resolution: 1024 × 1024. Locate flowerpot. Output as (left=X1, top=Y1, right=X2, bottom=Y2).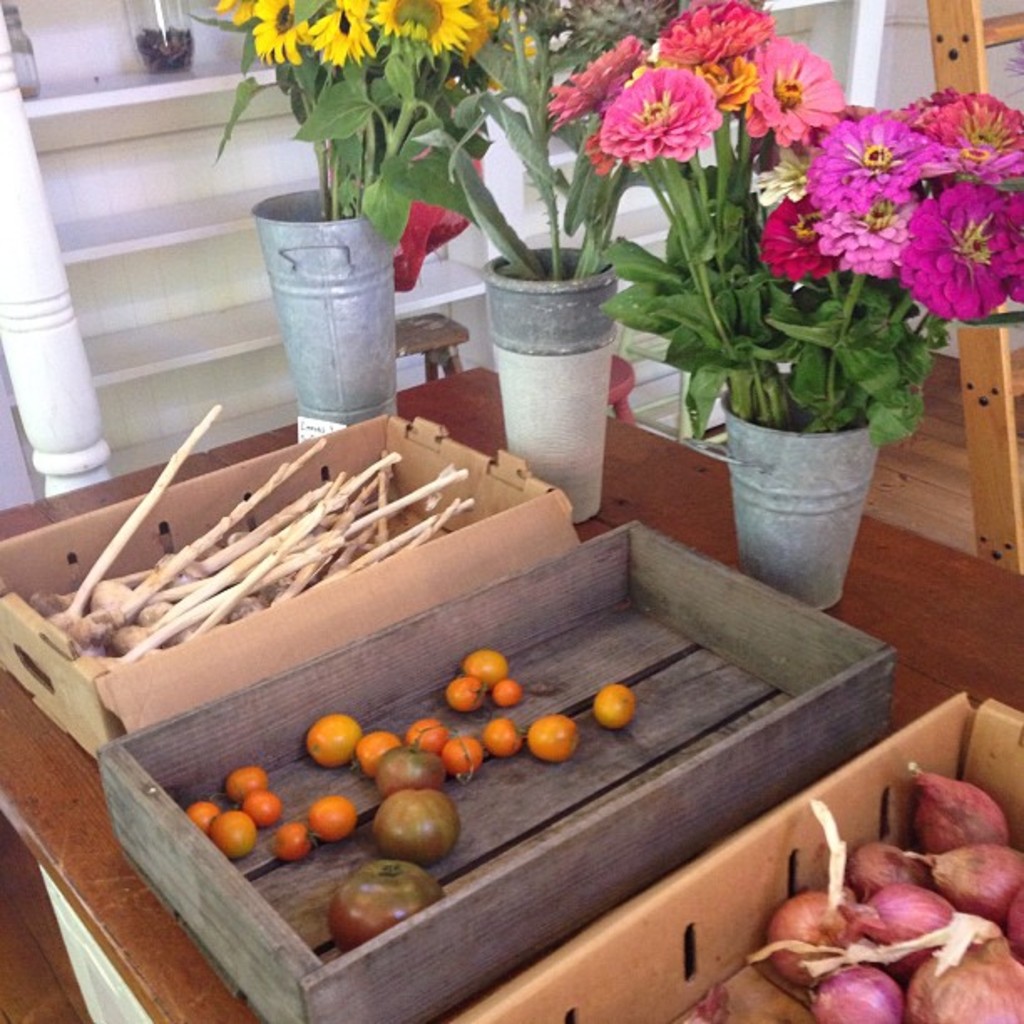
(left=693, top=351, right=909, bottom=612).
